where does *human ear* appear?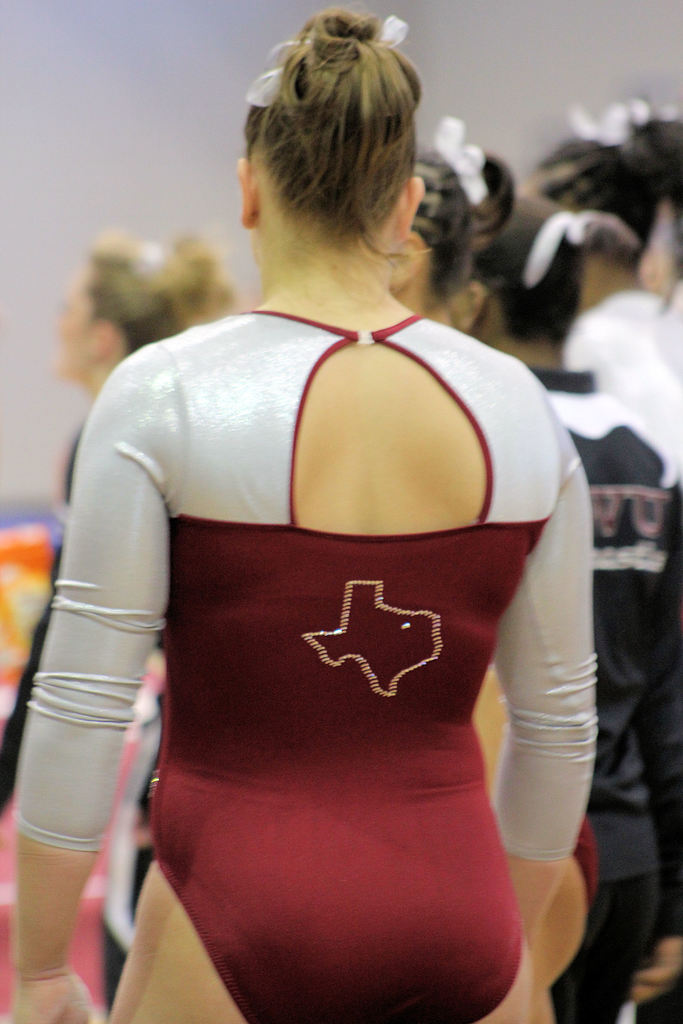
Appears at <region>397, 180, 425, 243</region>.
